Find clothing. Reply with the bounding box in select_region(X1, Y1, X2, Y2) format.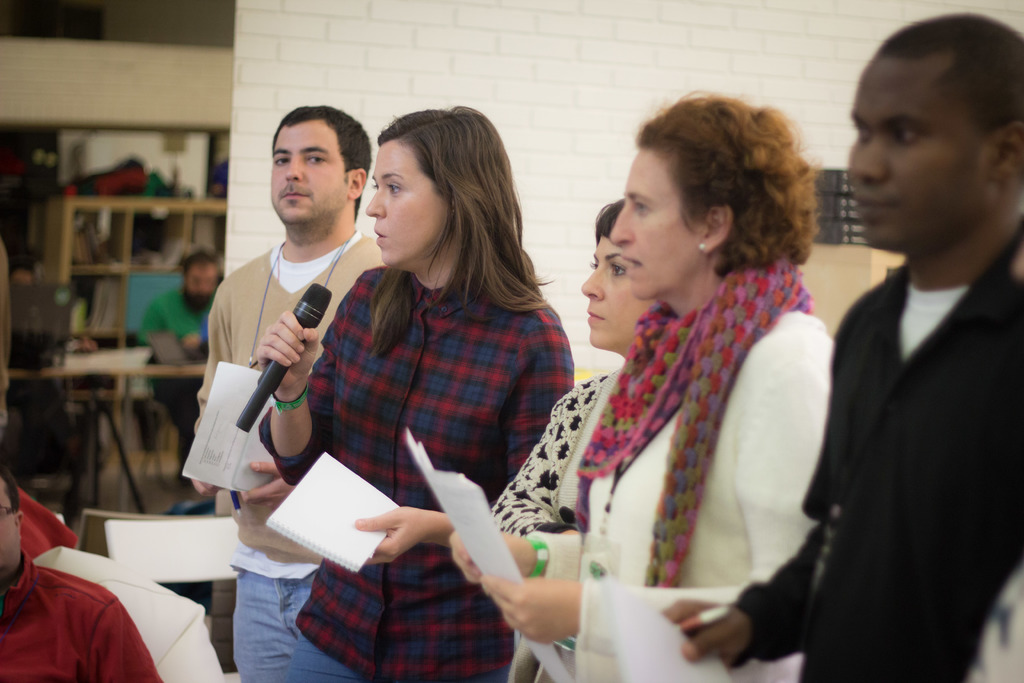
select_region(189, 223, 385, 681).
